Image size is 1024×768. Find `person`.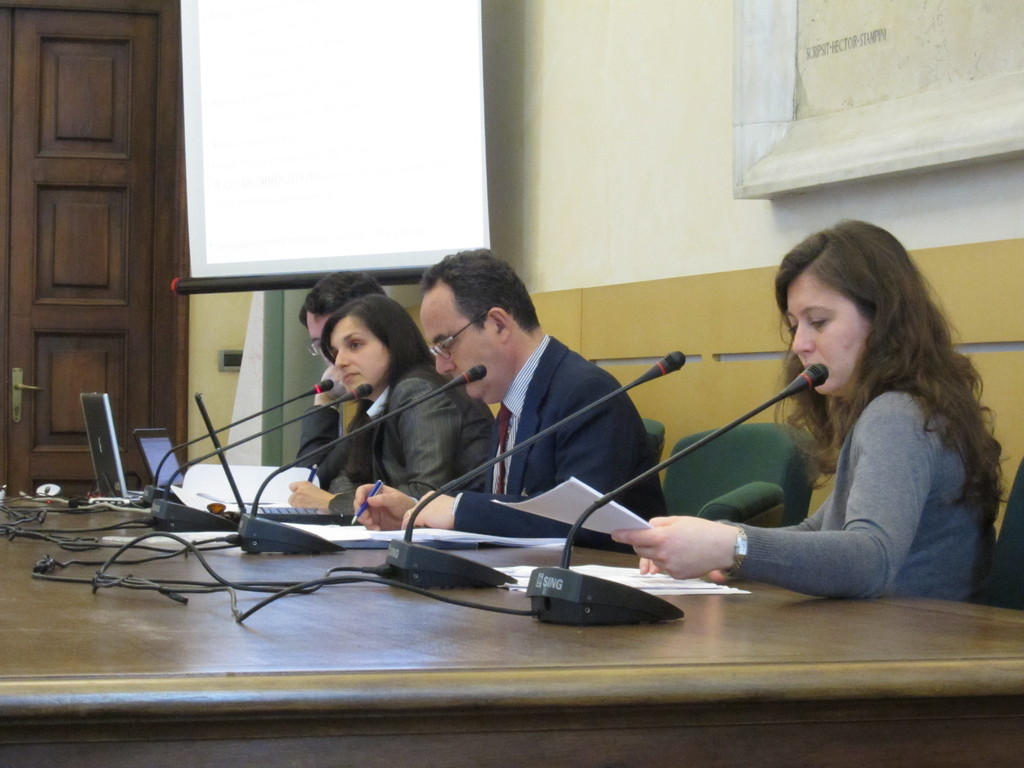
{"left": 355, "top": 248, "right": 682, "bottom": 554}.
